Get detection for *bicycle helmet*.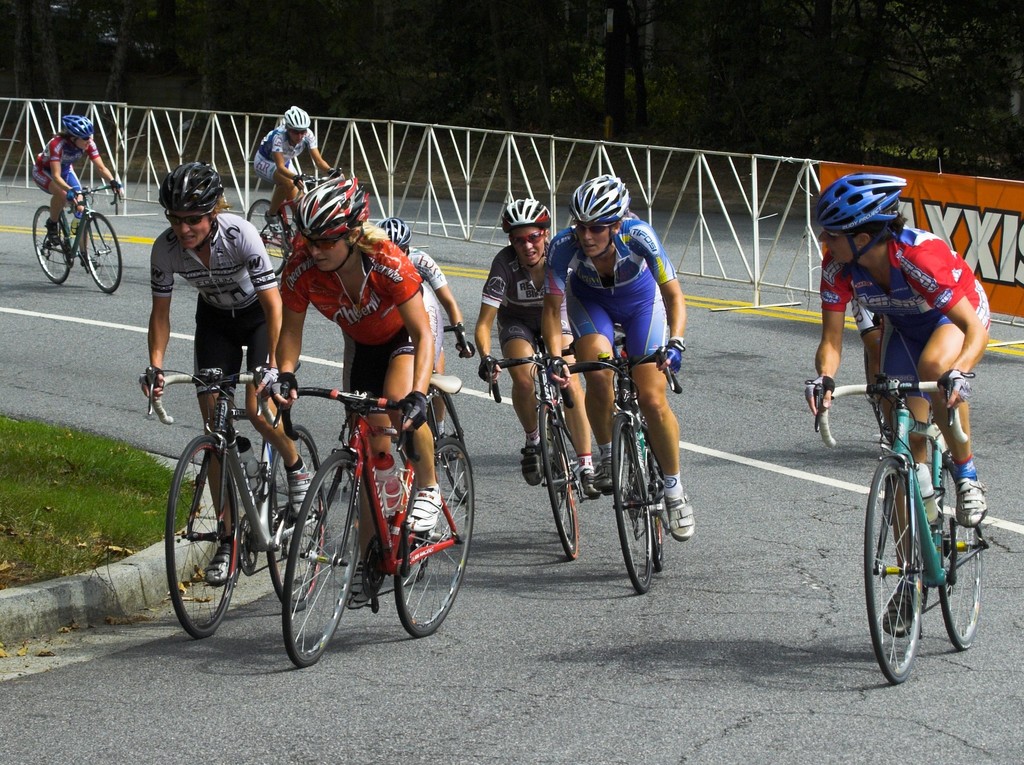
Detection: 164, 158, 225, 213.
